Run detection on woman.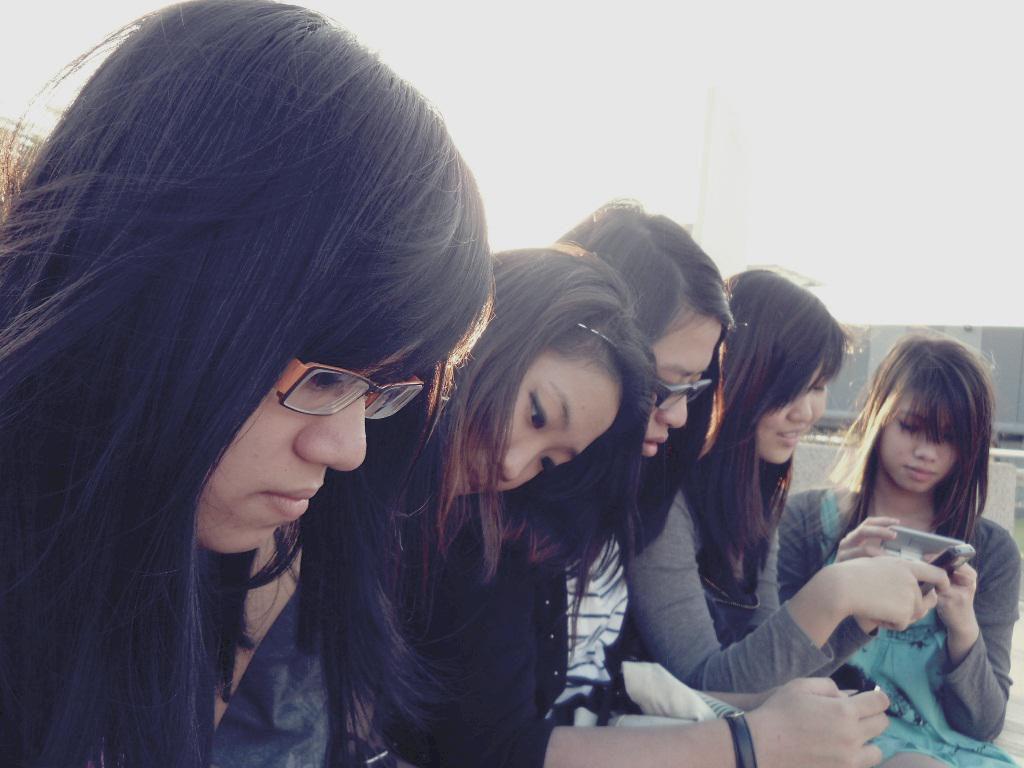
Result: select_region(615, 265, 948, 688).
